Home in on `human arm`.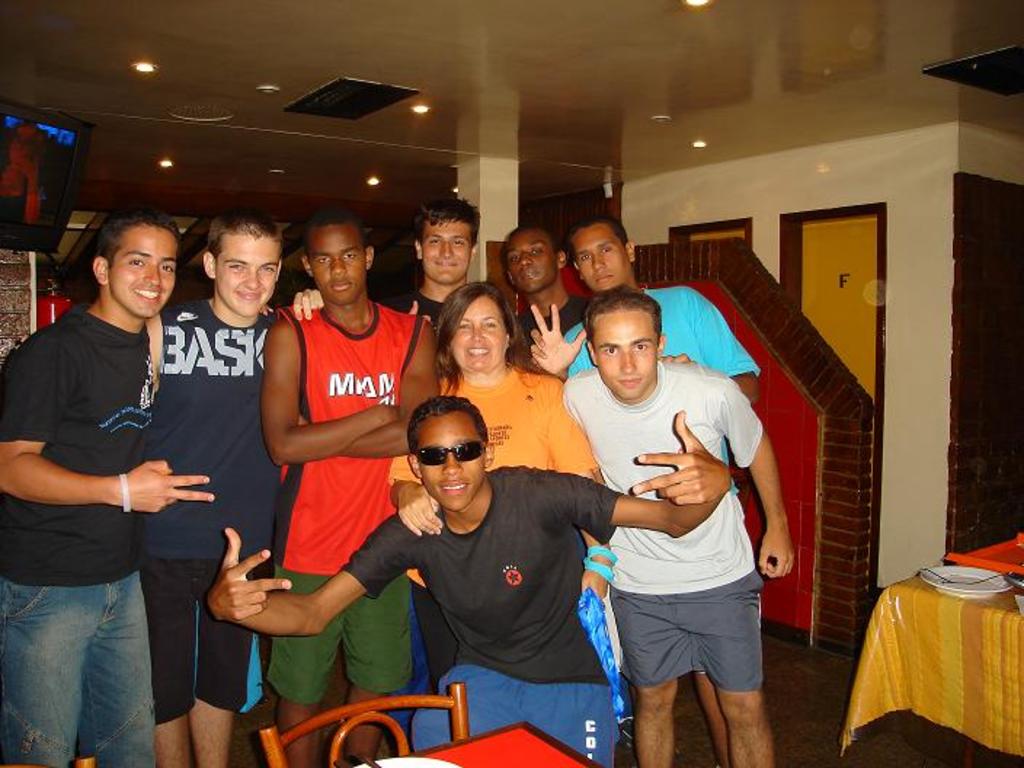
Homed in at (x1=177, y1=544, x2=394, y2=668).
